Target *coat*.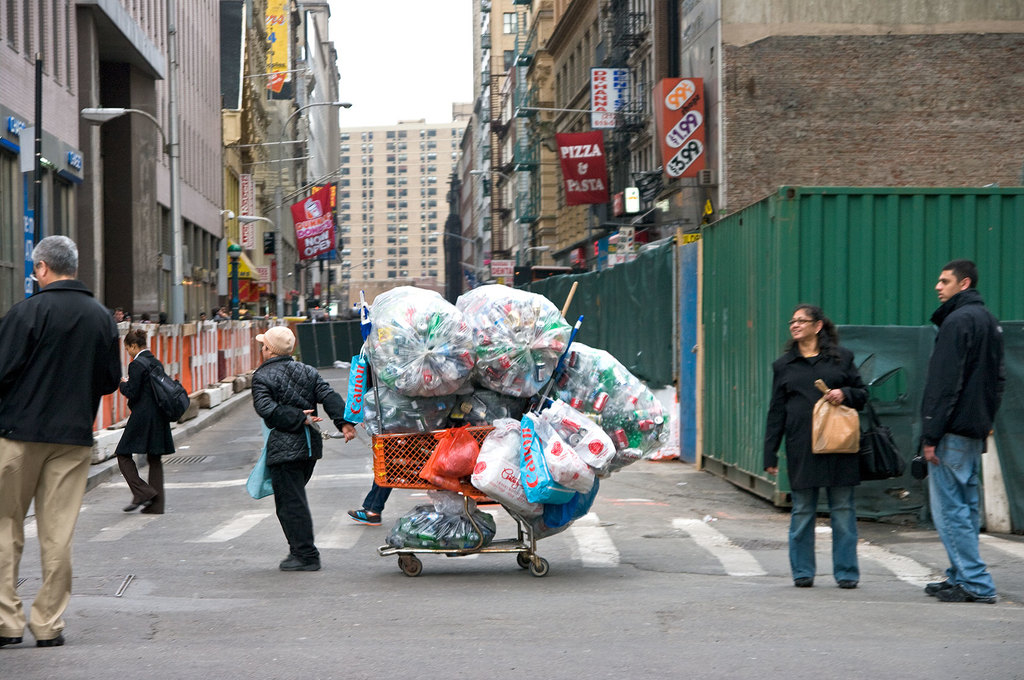
Target region: <box>115,349,175,455</box>.
